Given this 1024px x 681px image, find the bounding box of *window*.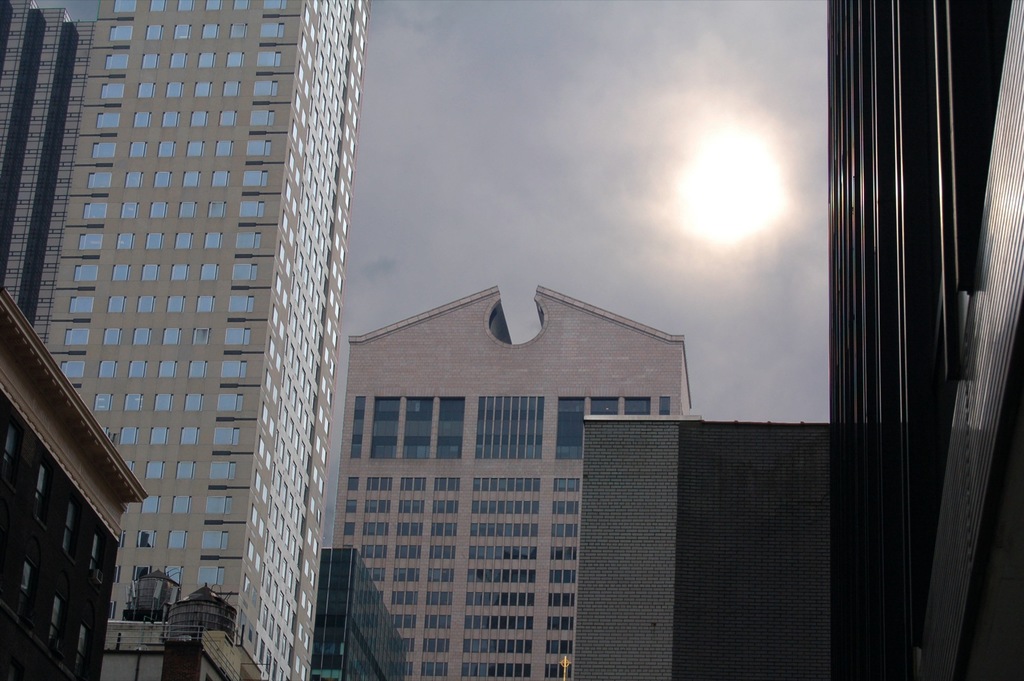
<bbox>166, 566, 184, 586</bbox>.
